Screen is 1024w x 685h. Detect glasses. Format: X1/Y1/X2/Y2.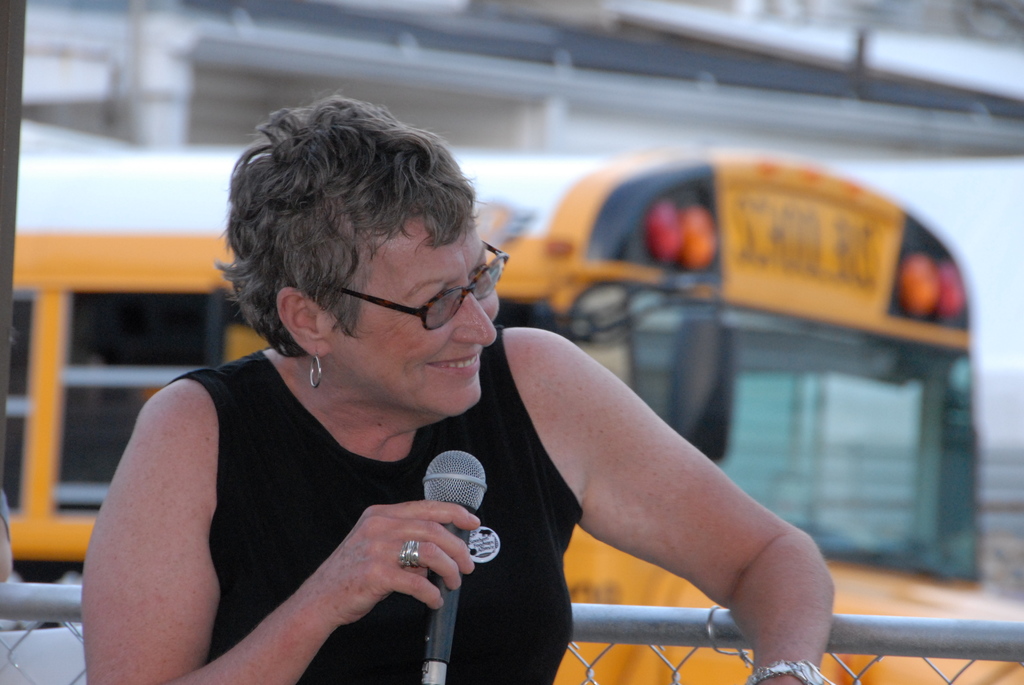
292/271/499/345.
